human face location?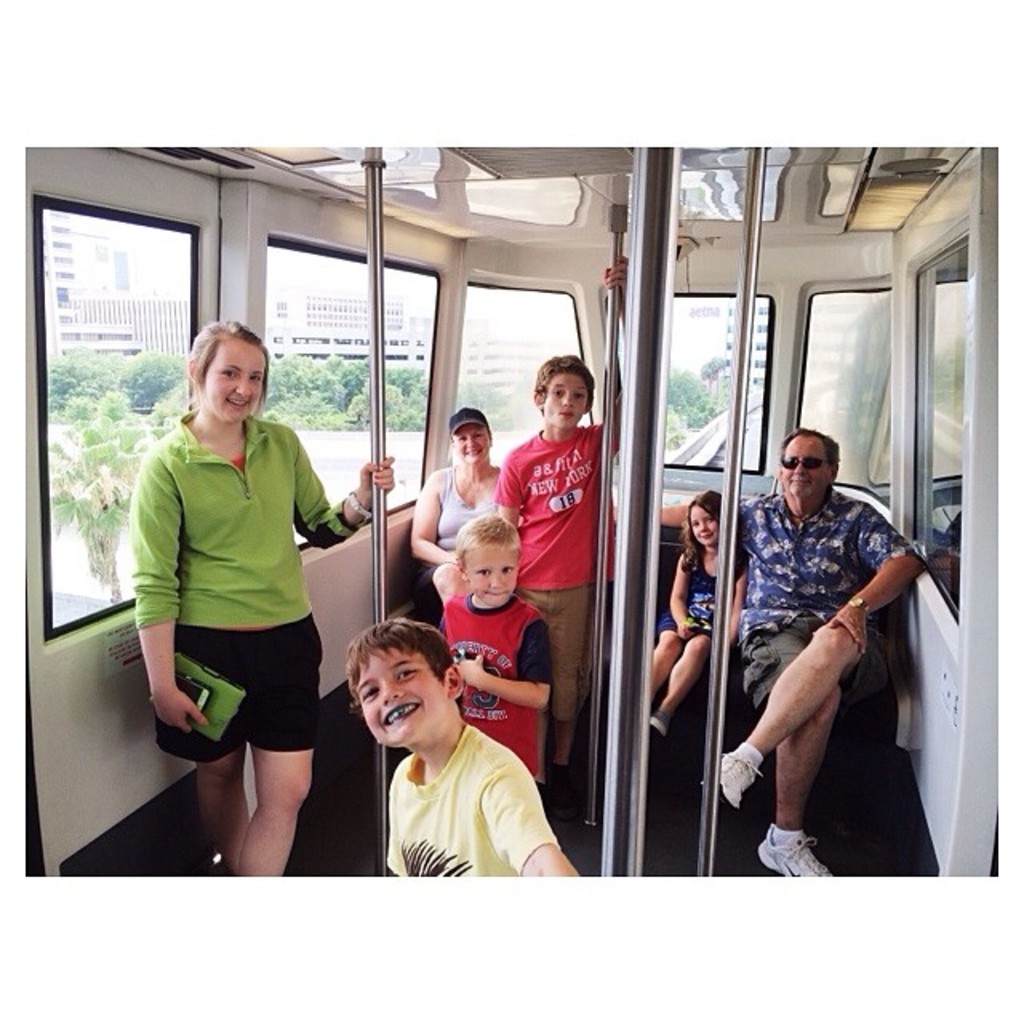
x1=690 y1=506 x2=717 y2=546
